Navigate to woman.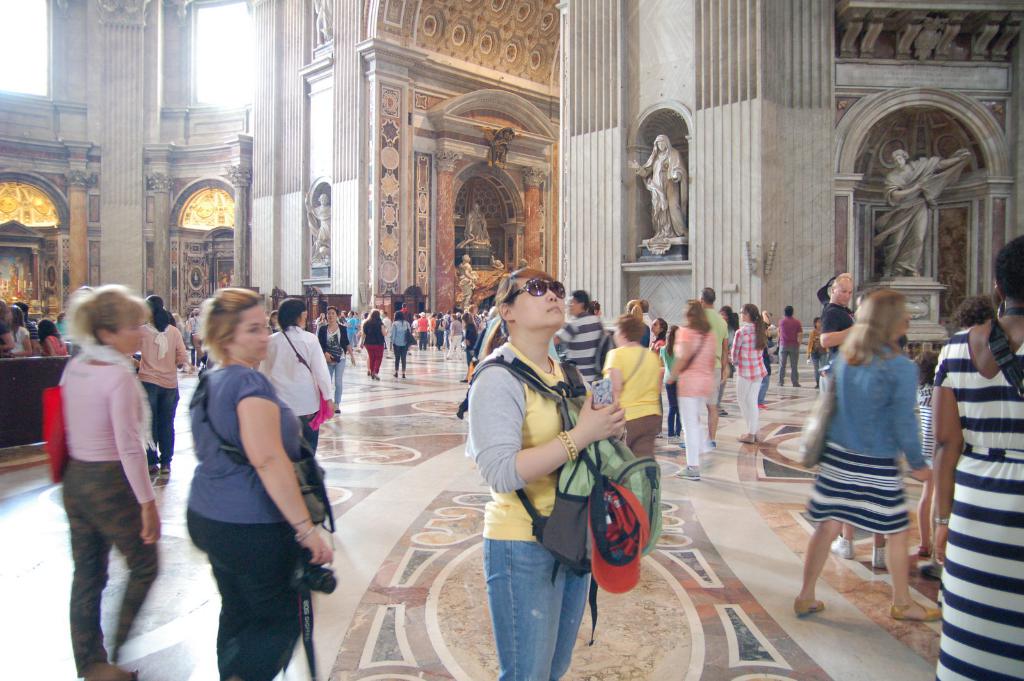
Navigation target: [x1=794, y1=290, x2=935, y2=623].
